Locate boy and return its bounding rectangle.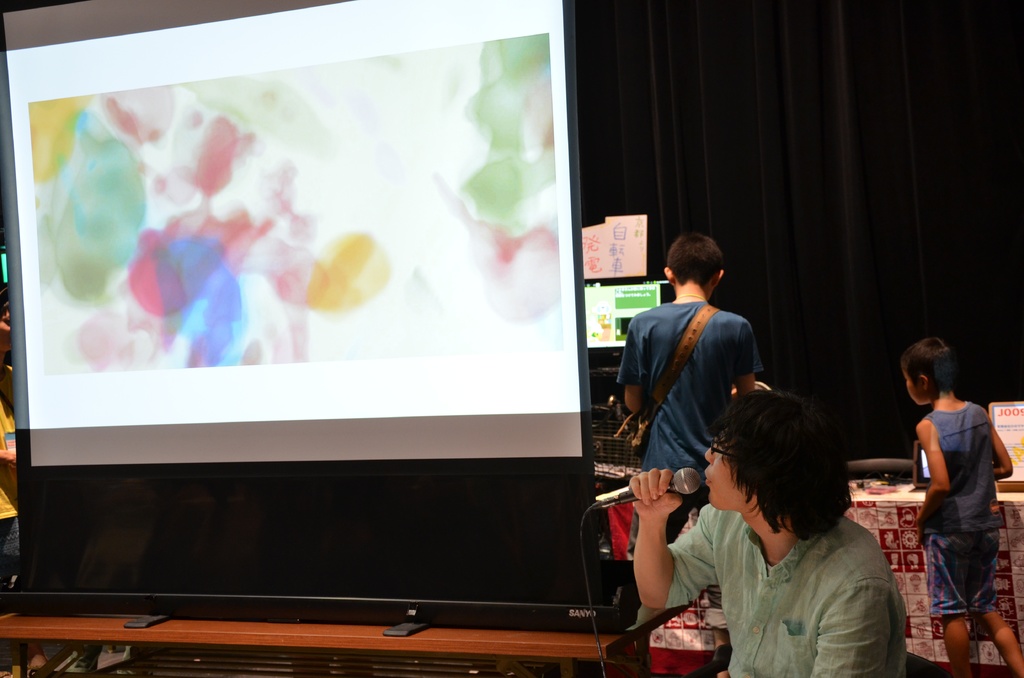
x1=888, y1=363, x2=1012, y2=652.
